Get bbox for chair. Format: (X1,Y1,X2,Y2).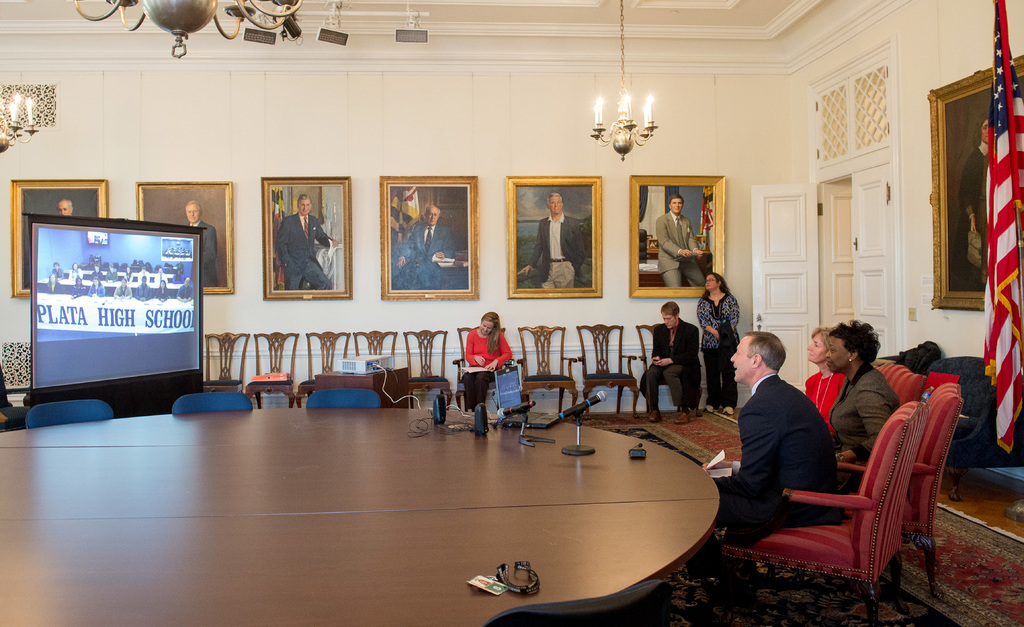
(245,328,298,412).
